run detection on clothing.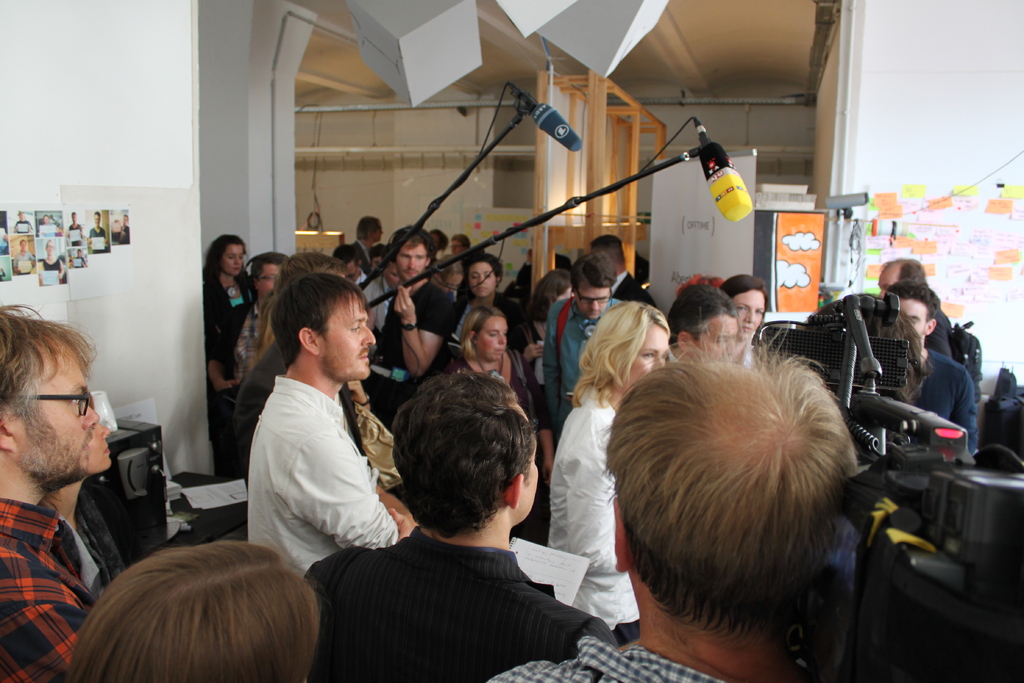
Result: left=362, top=267, right=394, bottom=334.
